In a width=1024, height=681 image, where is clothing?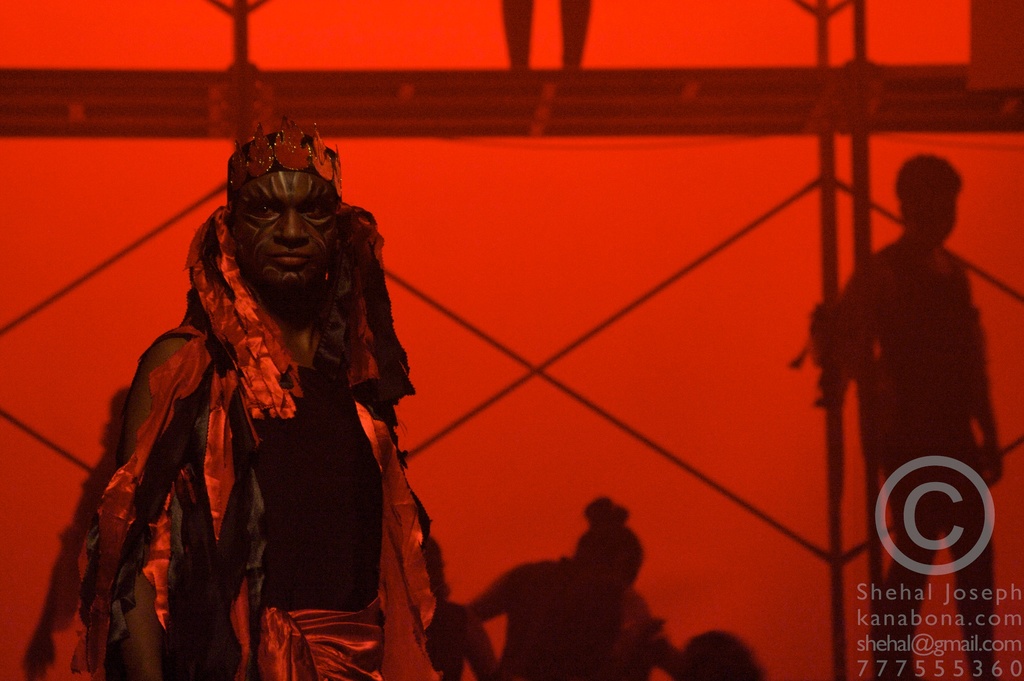
{"x1": 67, "y1": 192, "x2": 429, "y2": 678}.
